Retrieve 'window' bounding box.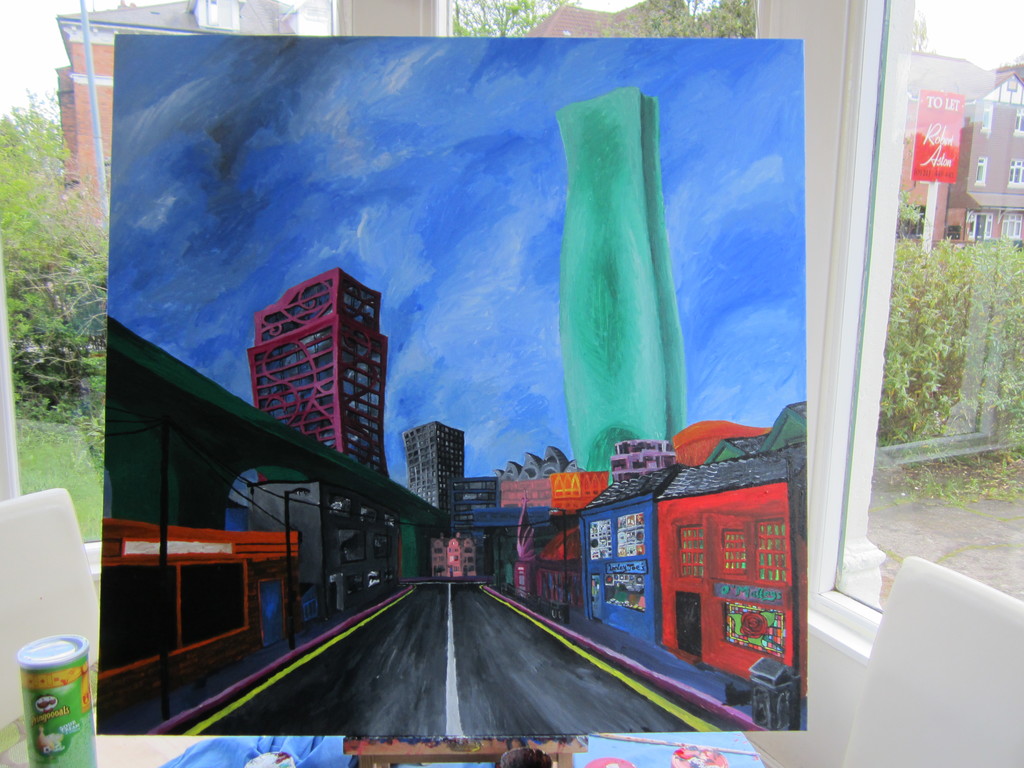
Bounding box: region(975, 105, 989, 136).
